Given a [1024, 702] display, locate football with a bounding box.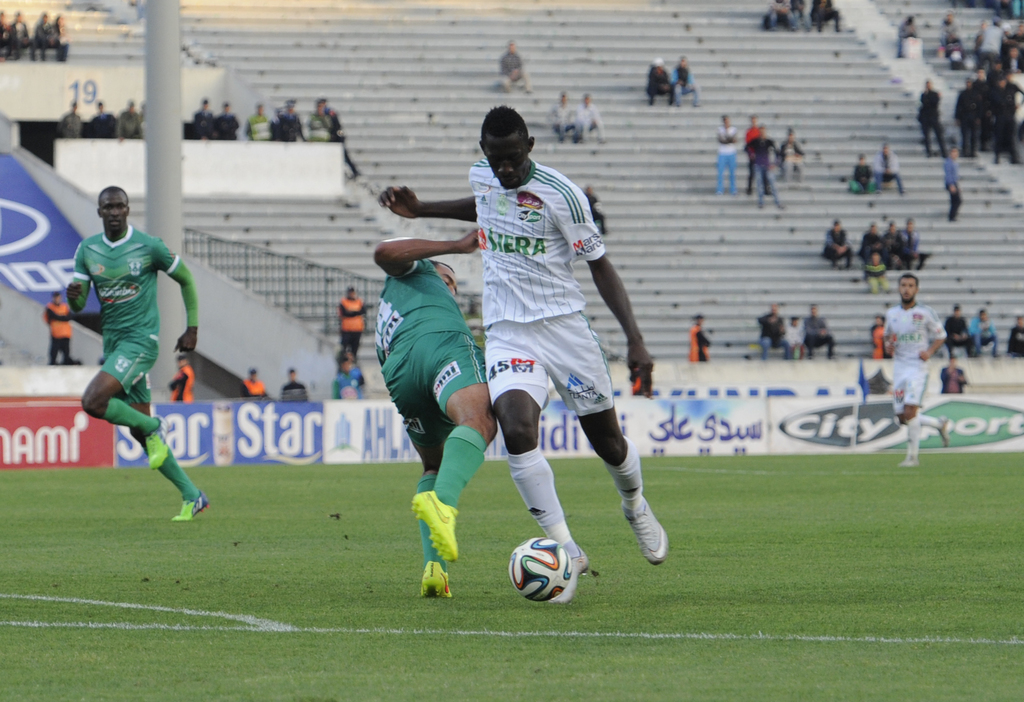
Located: bbox(506, 537, 576, 603).
